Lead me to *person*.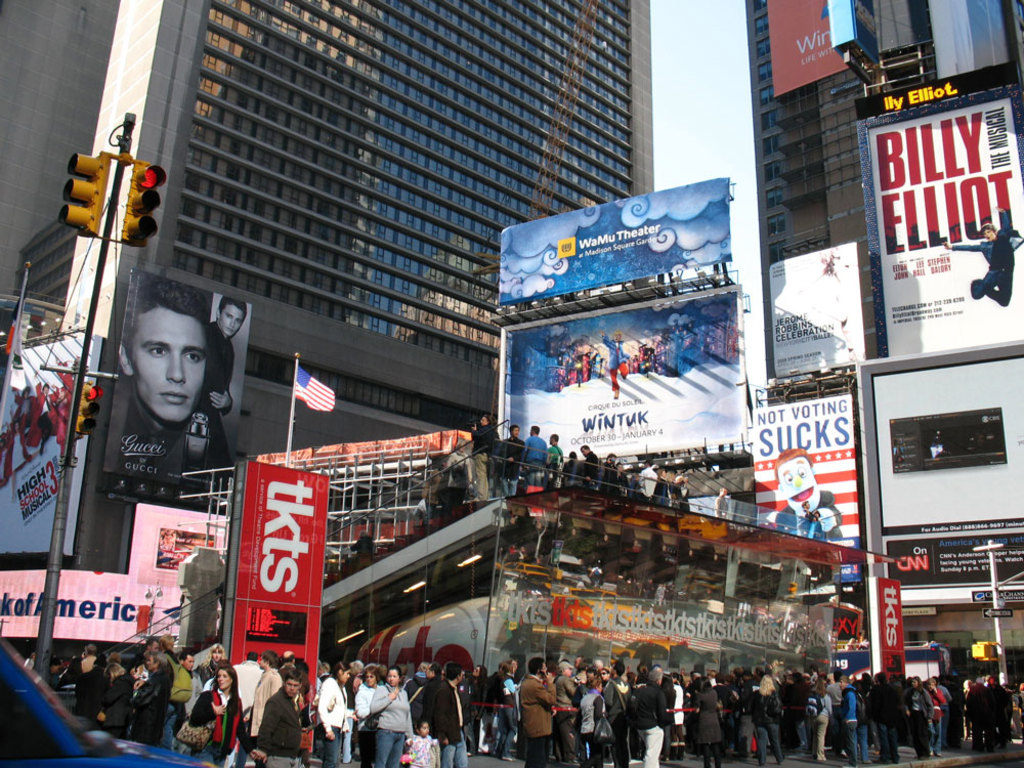
Lead to crop(205, 300, 243, 502).
